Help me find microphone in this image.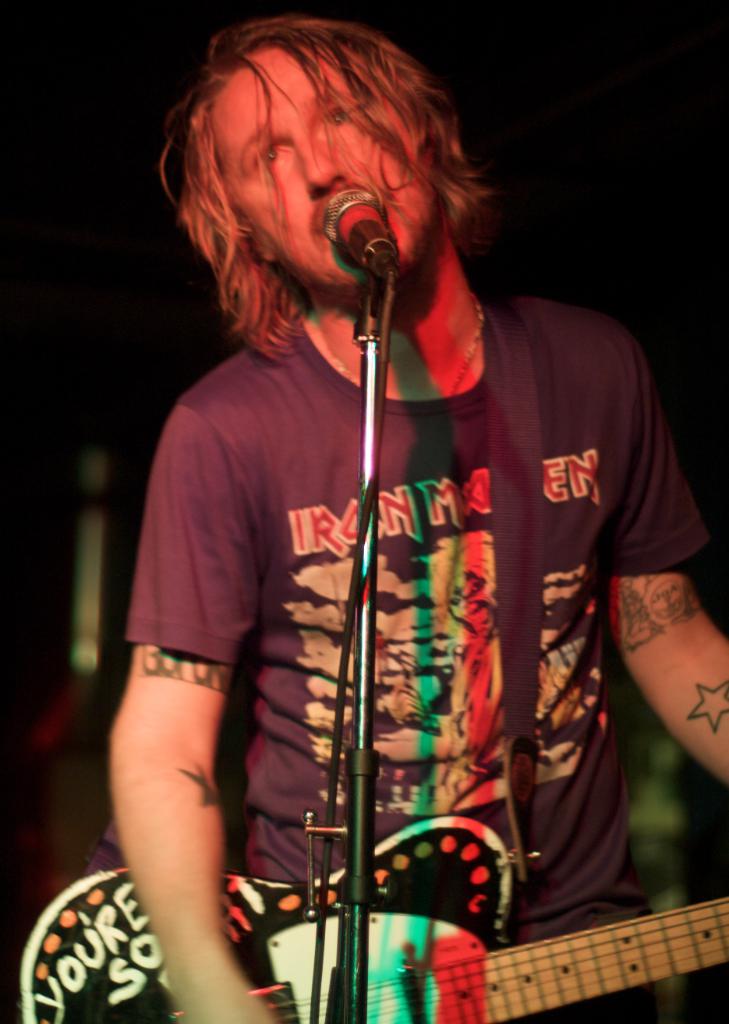
Found it: [321,182,405,277].
